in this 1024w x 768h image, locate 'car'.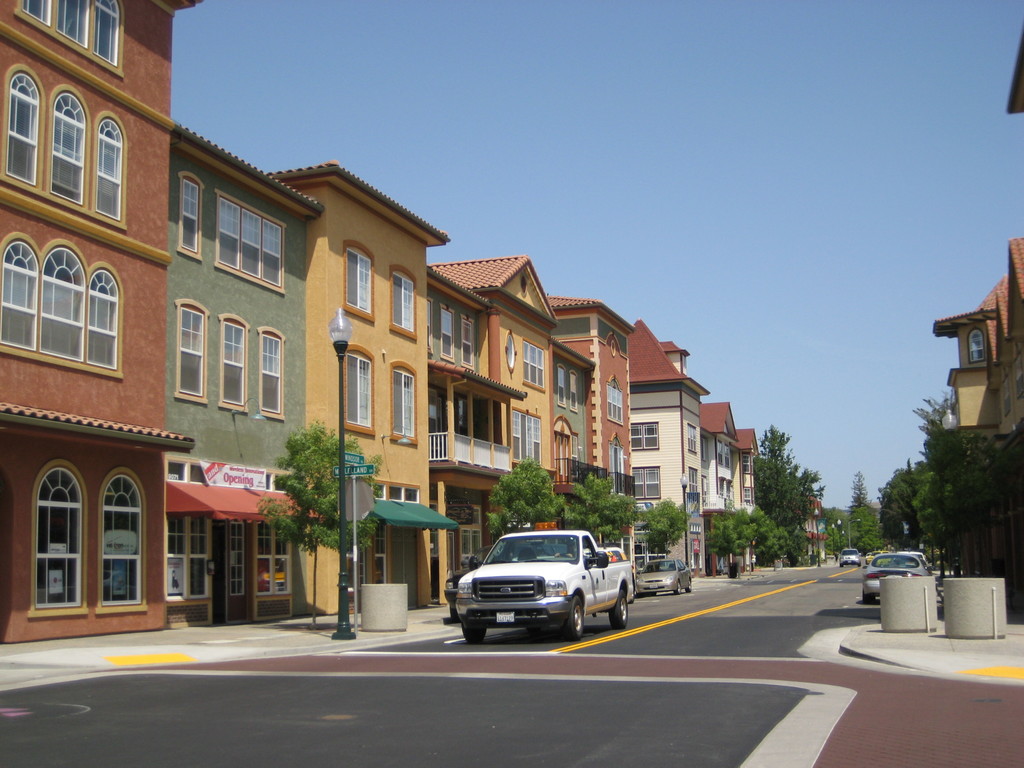
Bounding box: select_region(828, 543, 861, 575).
